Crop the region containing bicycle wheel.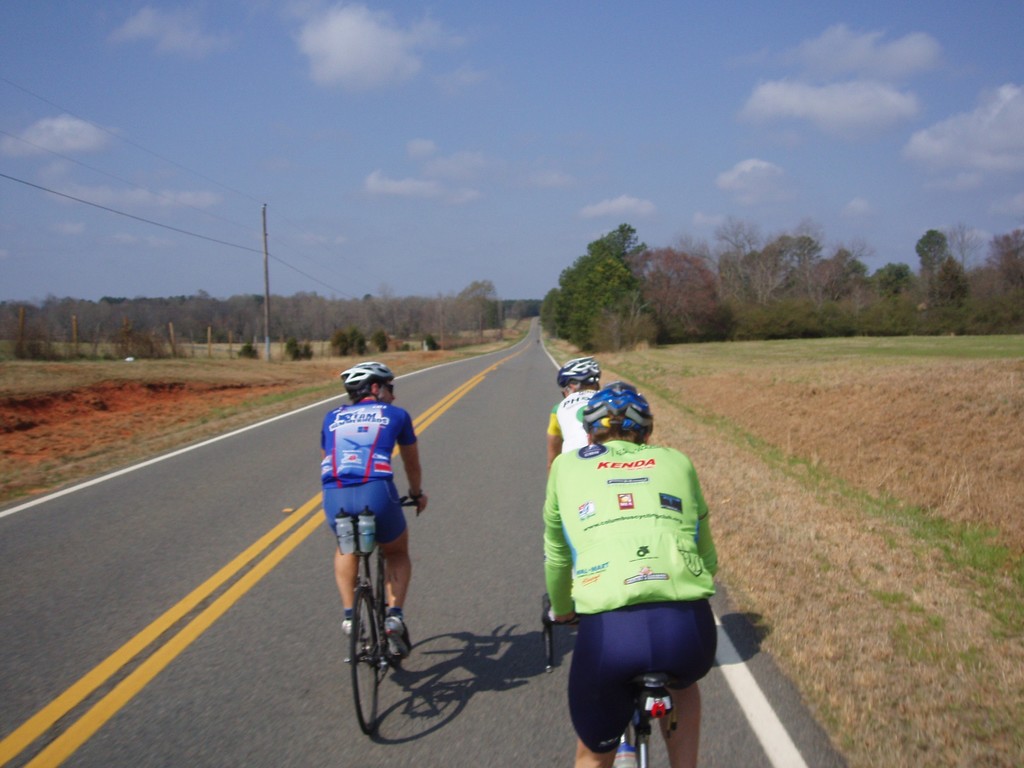
Crop region: box(378, 540, 383, 634).
